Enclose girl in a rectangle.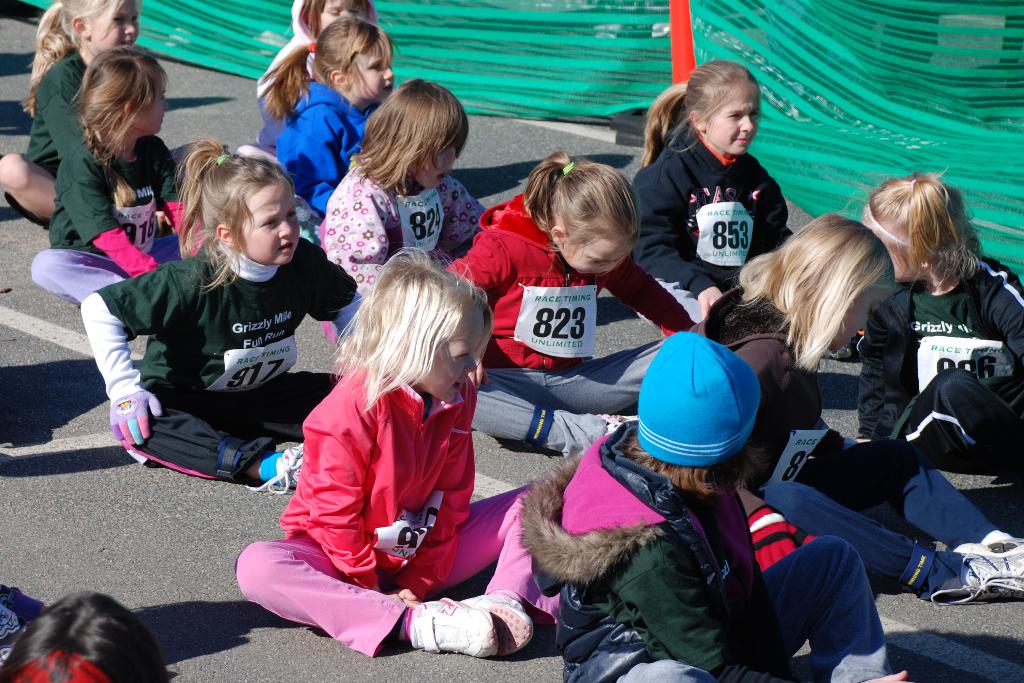
l=687, t=217, r=1023, b=611.
